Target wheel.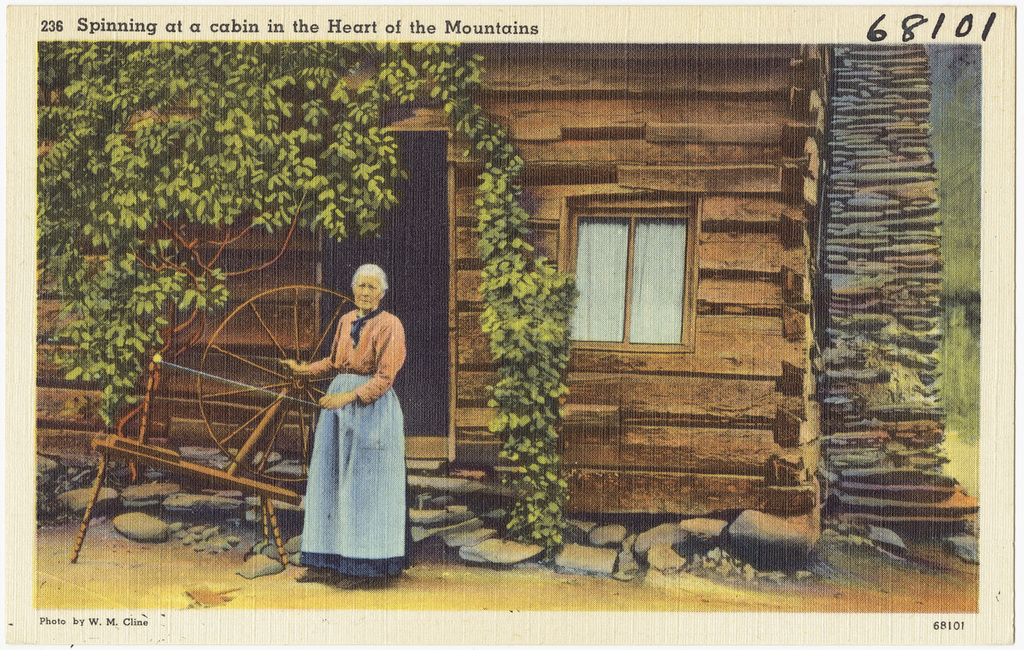
Target region: l=198, t=281, r=356, b=480.
